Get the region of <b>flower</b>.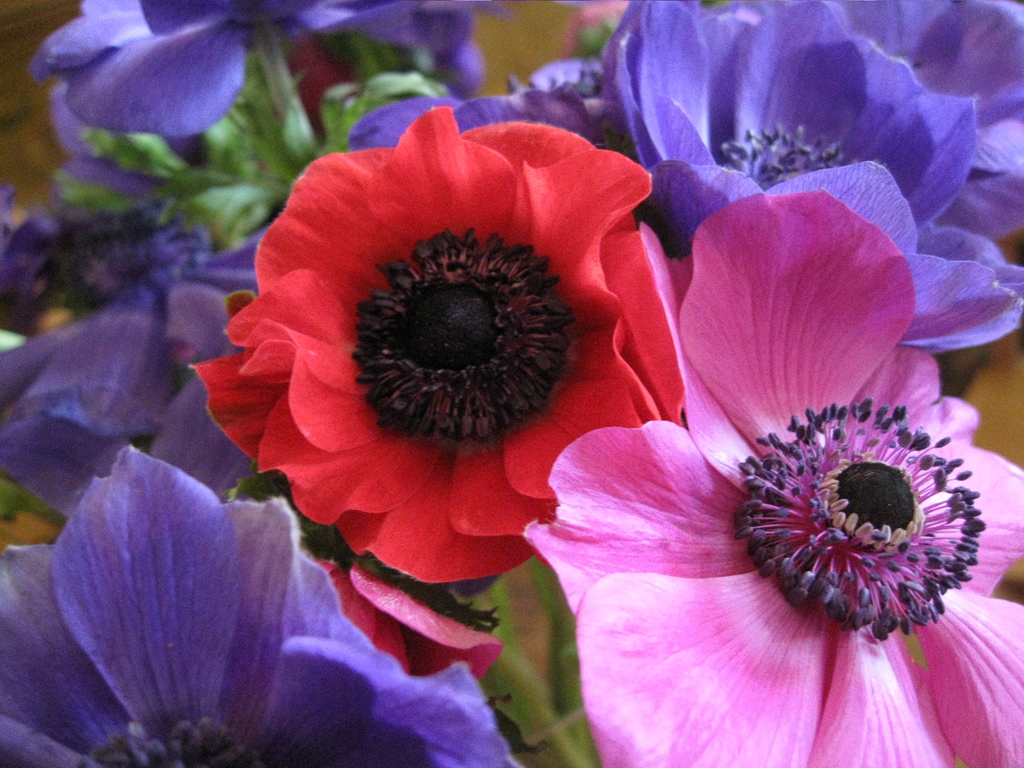
left=0, top=175, right=252, bottom=333.
